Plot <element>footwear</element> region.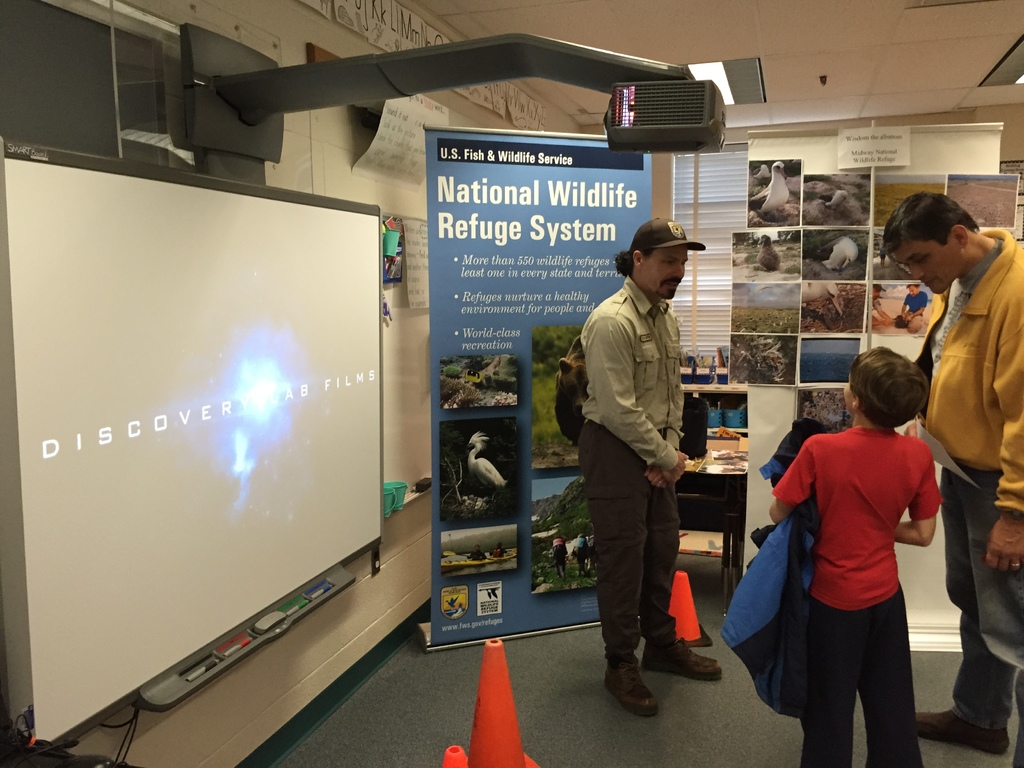
Plotted at {"left": 641, "top": 640, "right": 723, "bottom": 682}.
